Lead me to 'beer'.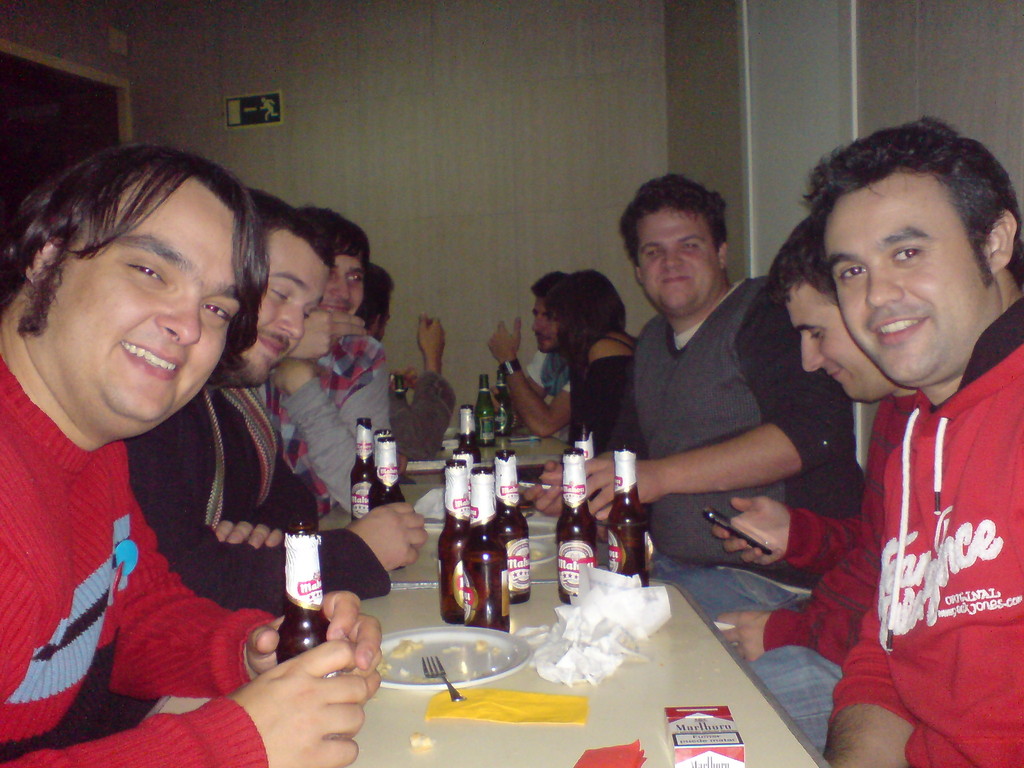
Lead to (554, 446, 597, 598).
